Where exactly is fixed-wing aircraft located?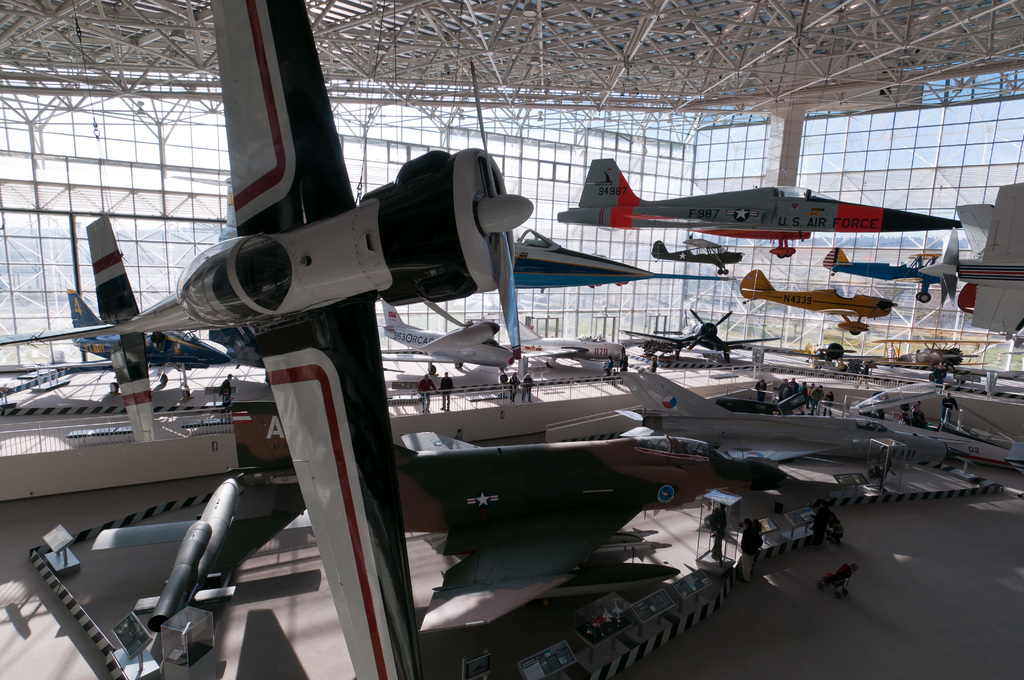
Its bounding box is bbox=[0, 0, 538, 679].
